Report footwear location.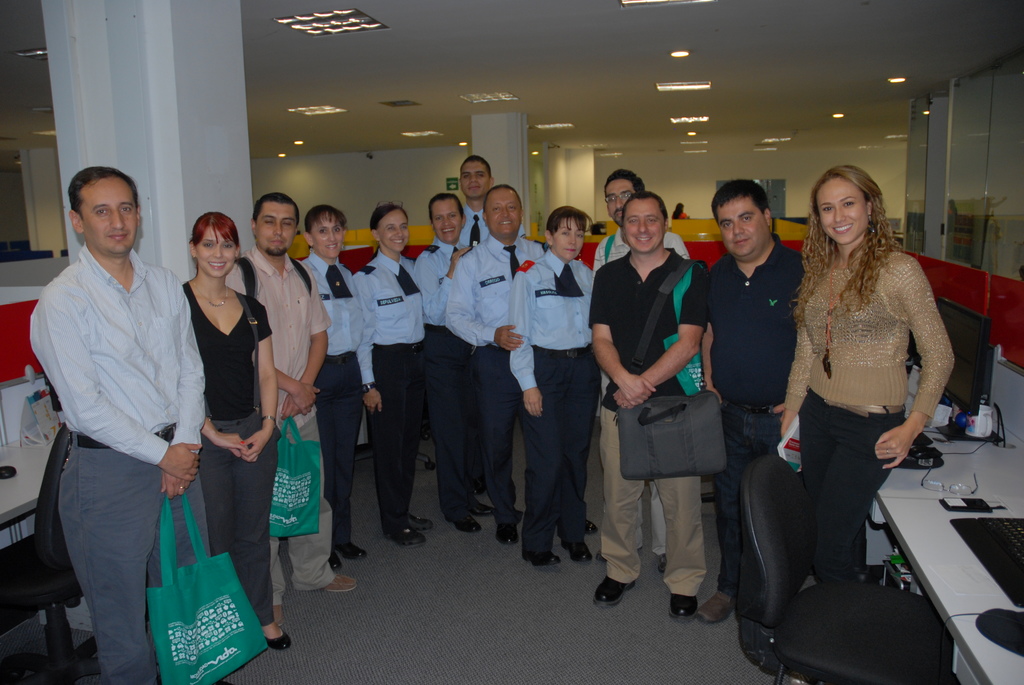
Report: {"x1": 446, "y1": 517, "x2": 481, "y2": 531}.
